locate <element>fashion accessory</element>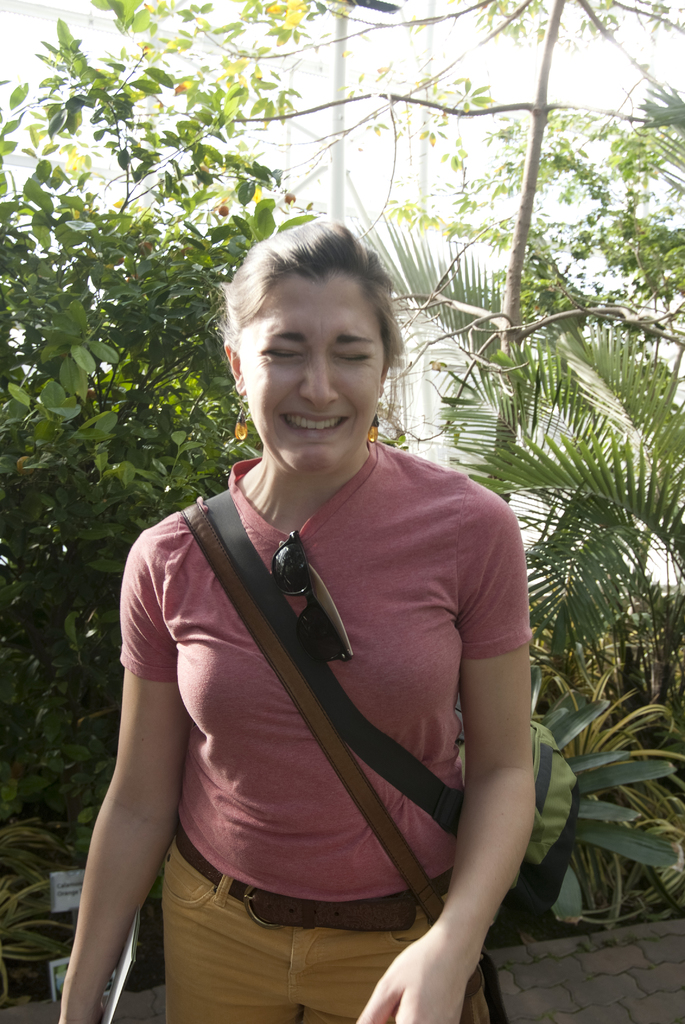
rect(173, 827, 459, 932)
